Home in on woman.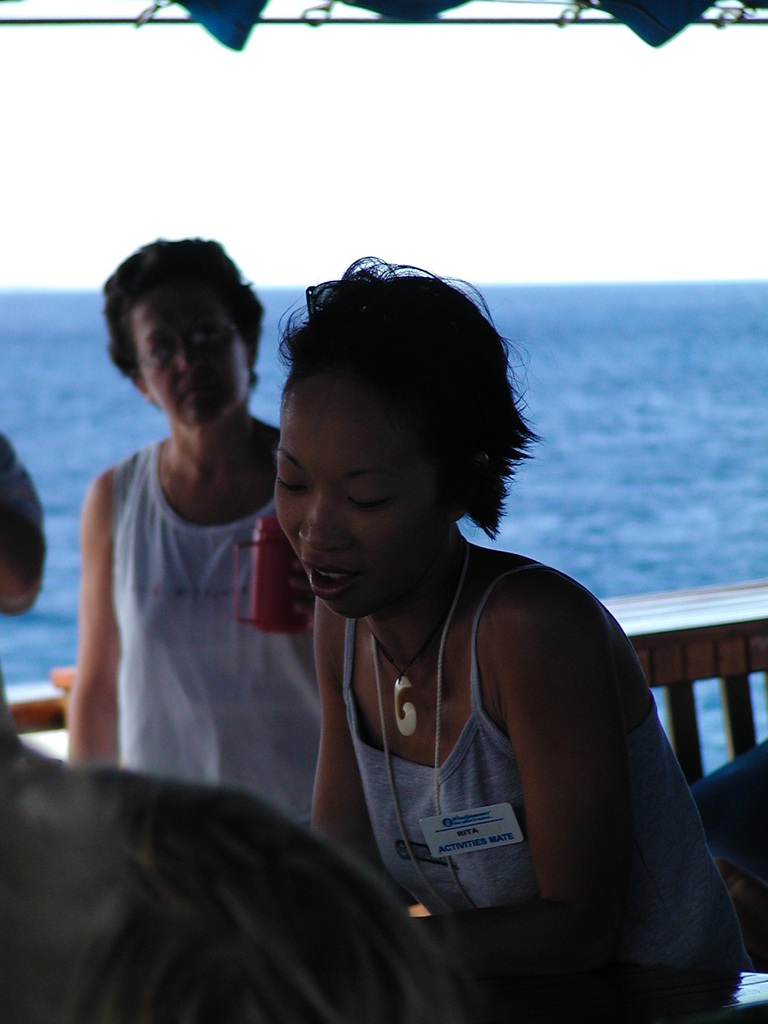
Homed in at 61:240:317:842.
